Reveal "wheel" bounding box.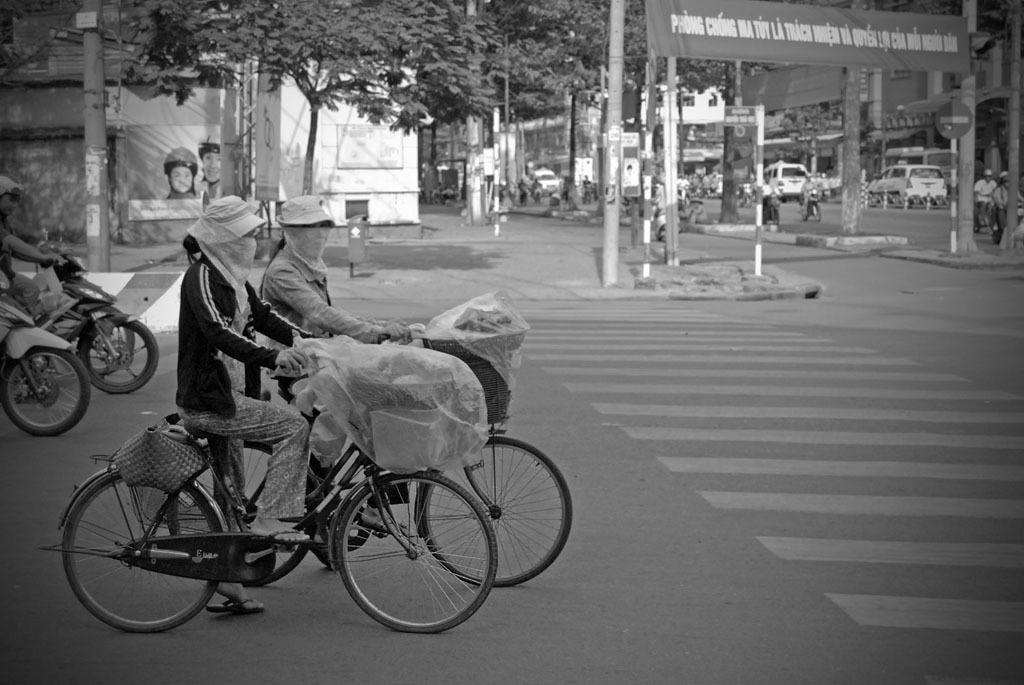
Revealed: box(174, 448, 320, 587).
